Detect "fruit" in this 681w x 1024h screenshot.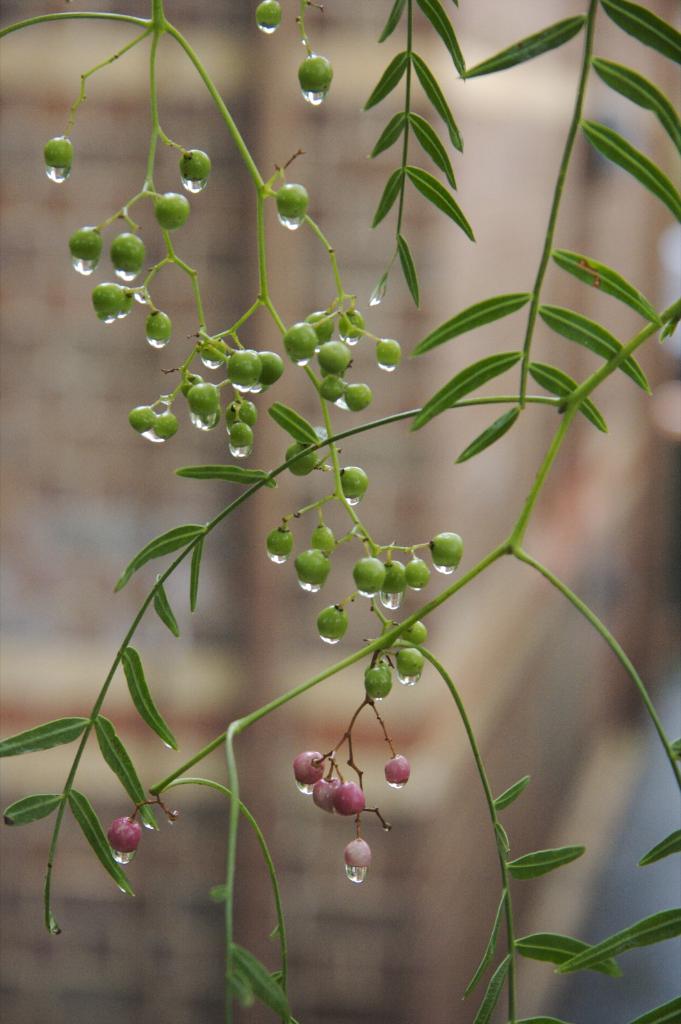
Detection: [288, 442, 316, 475].
